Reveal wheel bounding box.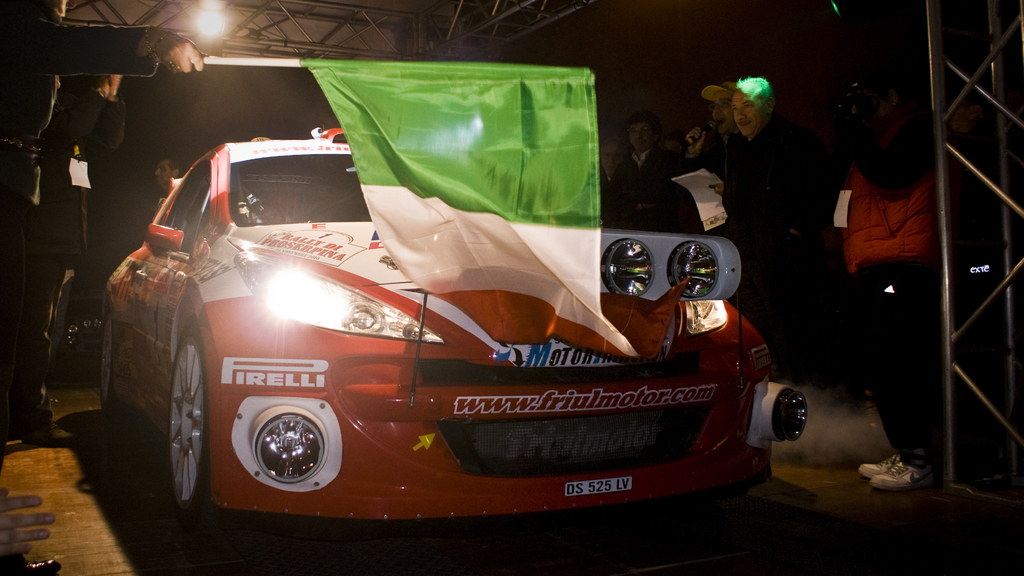
Revealed: rect(151, 329, 197, 509).
